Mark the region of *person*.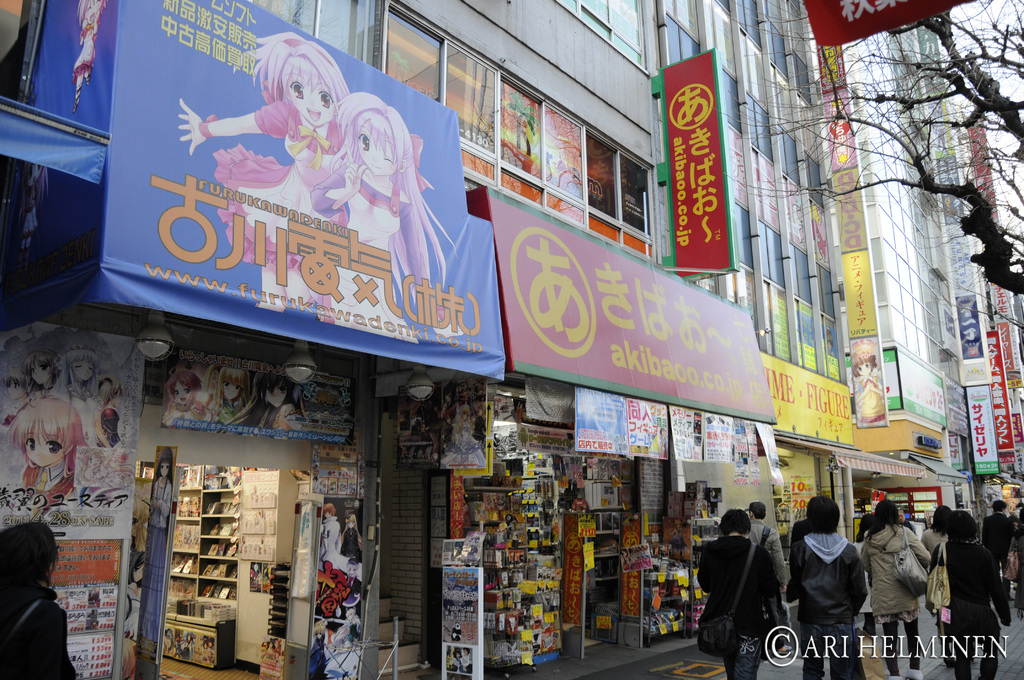
Region: [x1=913, y1=504, x2=954, y2=559].
